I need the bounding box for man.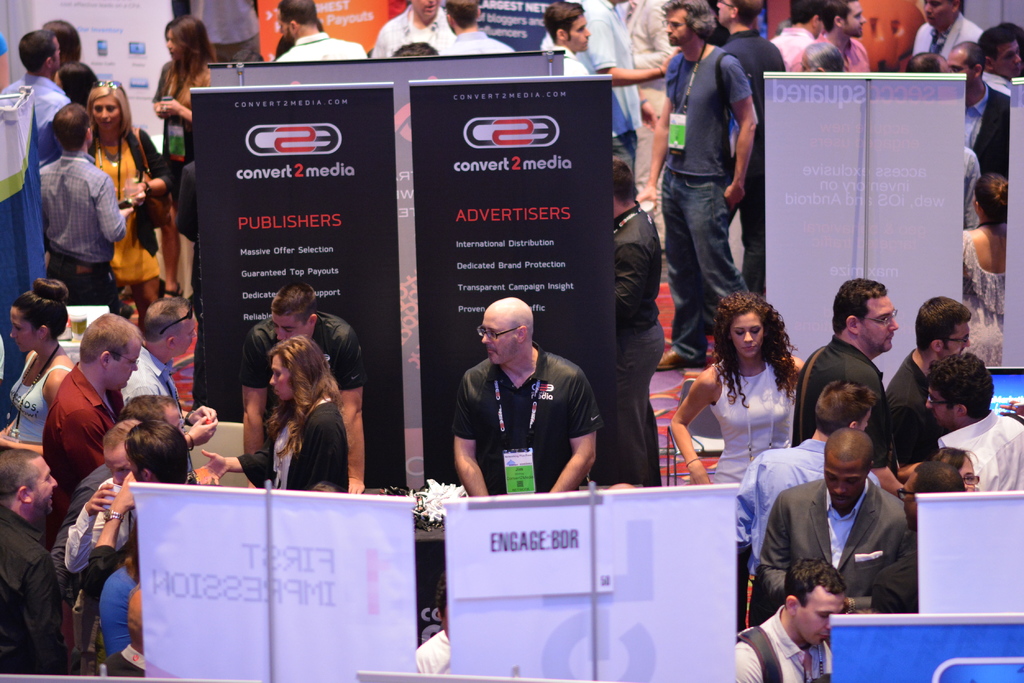
Here it is: bbox(884, 294, 976, 425).
